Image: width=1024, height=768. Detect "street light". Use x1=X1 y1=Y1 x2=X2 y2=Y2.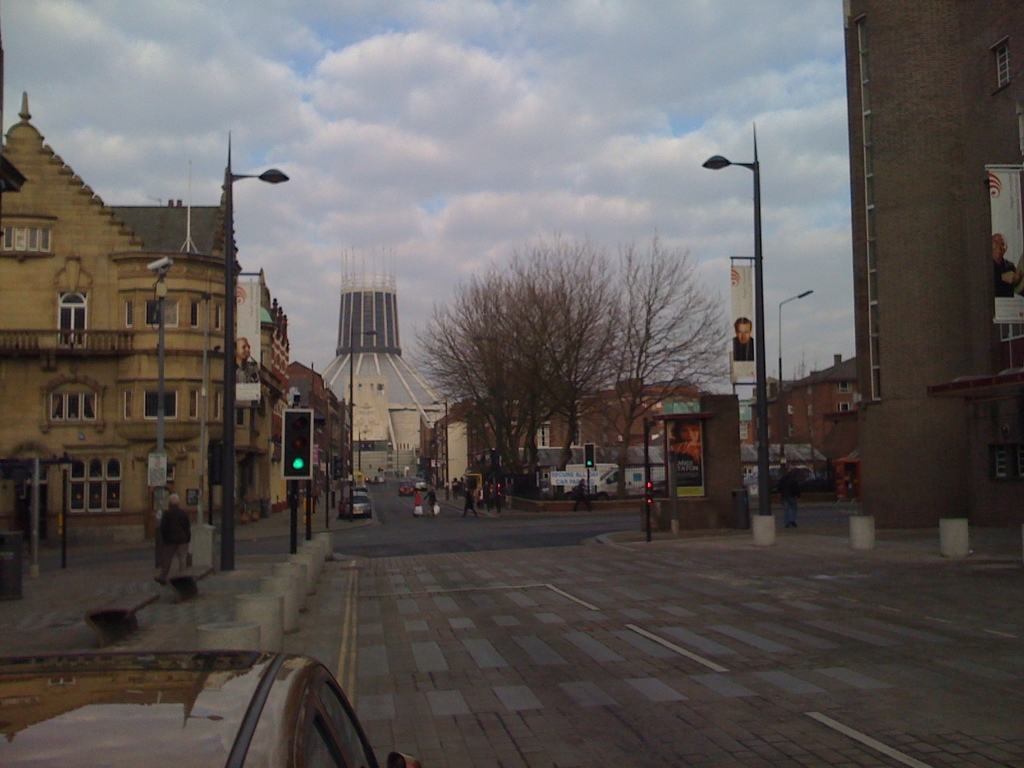
x1=778 y1=285 x2=815 y2=501.
